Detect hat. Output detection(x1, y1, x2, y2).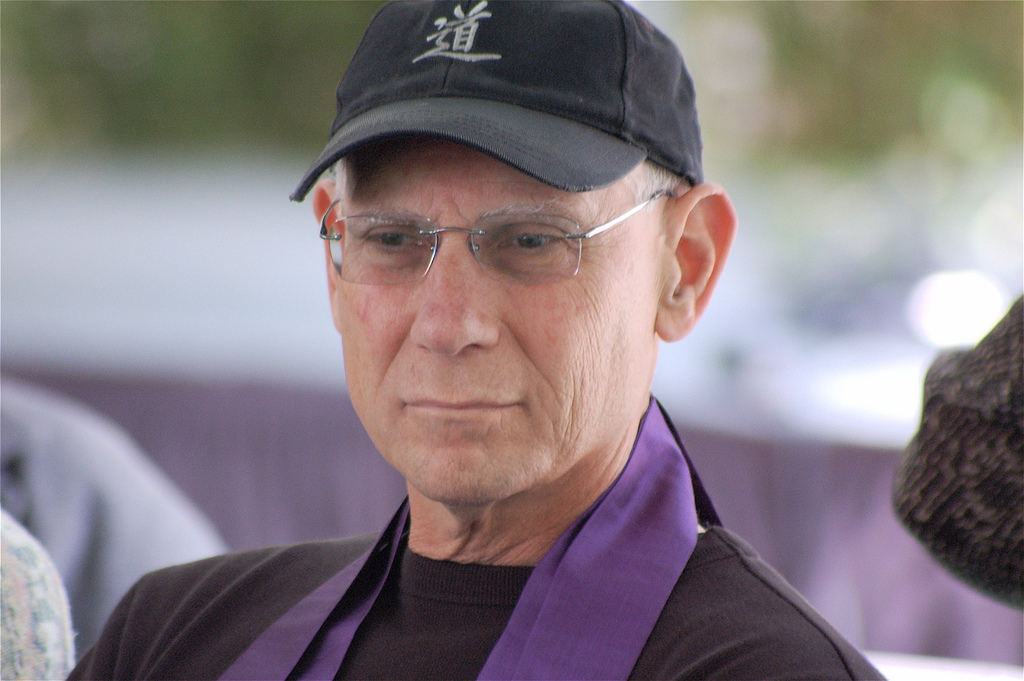
detection(288, 0, 706, 200).
